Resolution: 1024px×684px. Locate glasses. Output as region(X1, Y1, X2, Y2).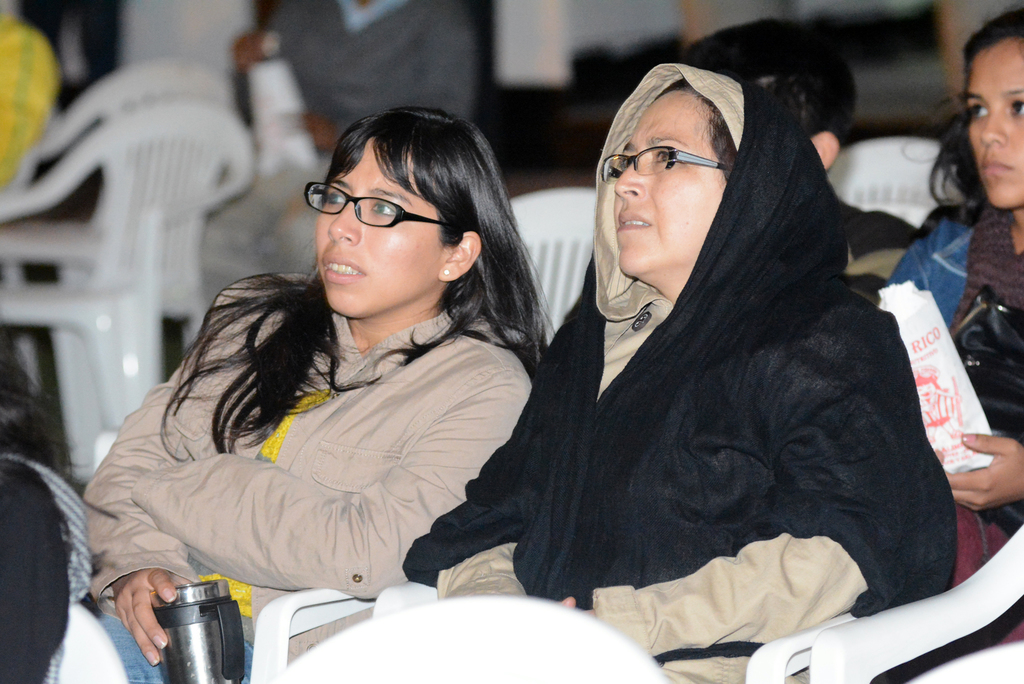
region(602, 143, 731, 181).
